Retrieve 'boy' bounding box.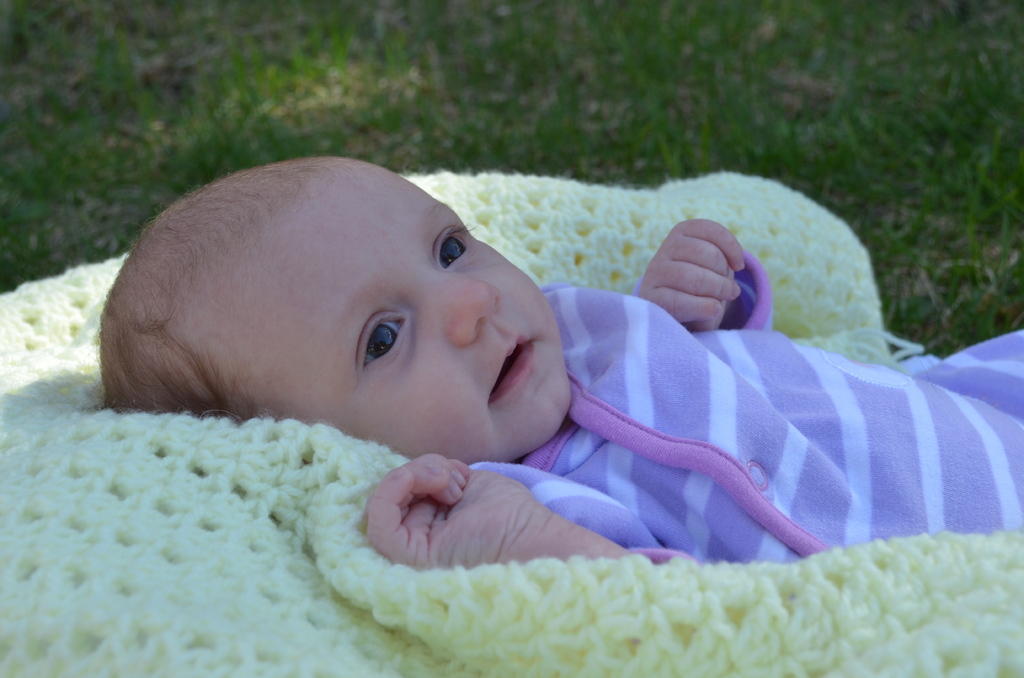
Bounding box: box=[79, 156, 1023, 583].
